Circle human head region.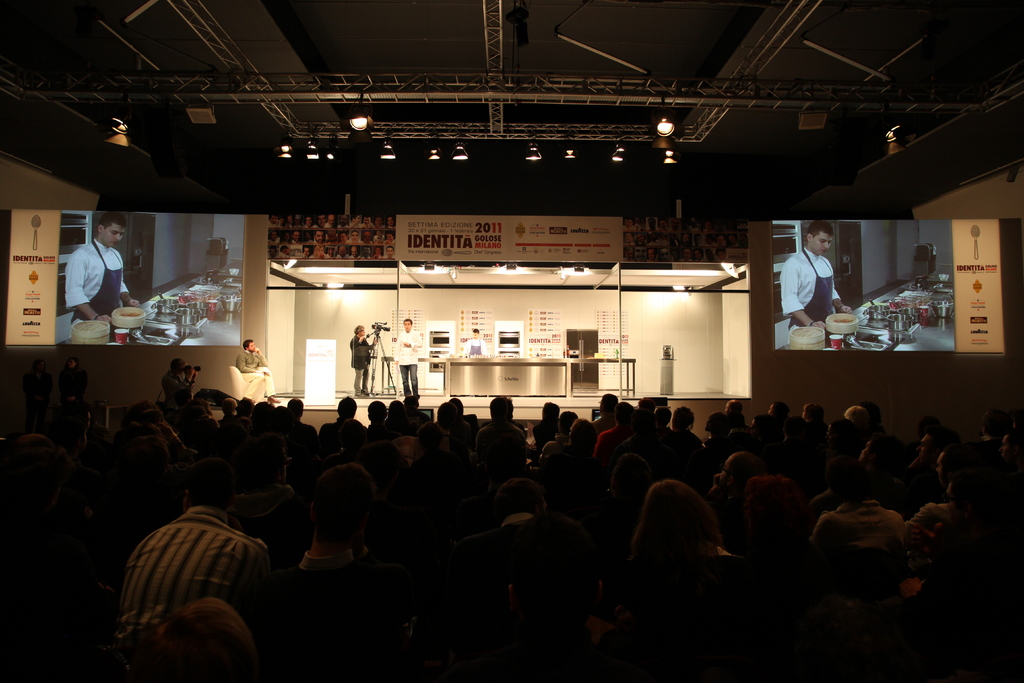
Region: box=[750, 415, 774, 444].
